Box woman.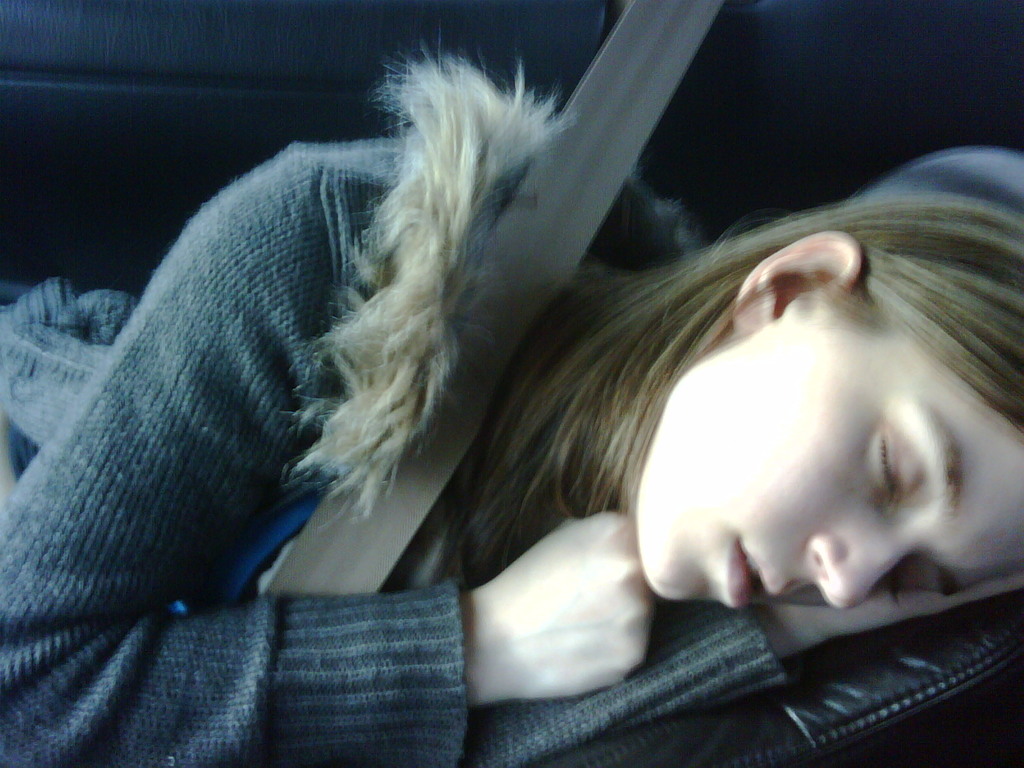
10/42/1023/767.
